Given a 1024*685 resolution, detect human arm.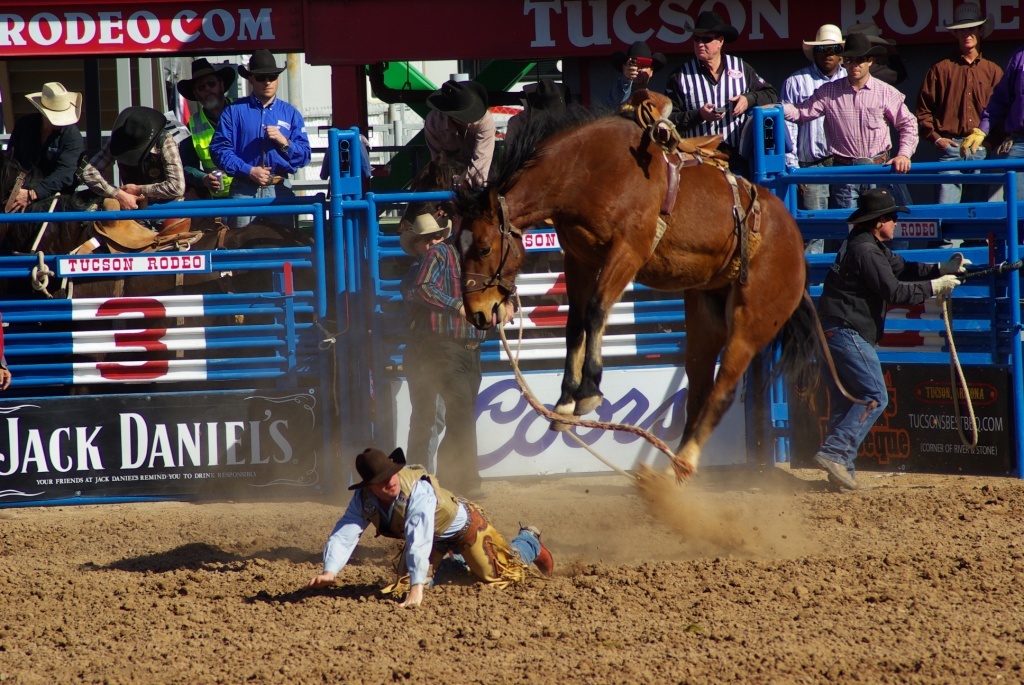
x1=210 y1=104 x2=267 y2=188.
